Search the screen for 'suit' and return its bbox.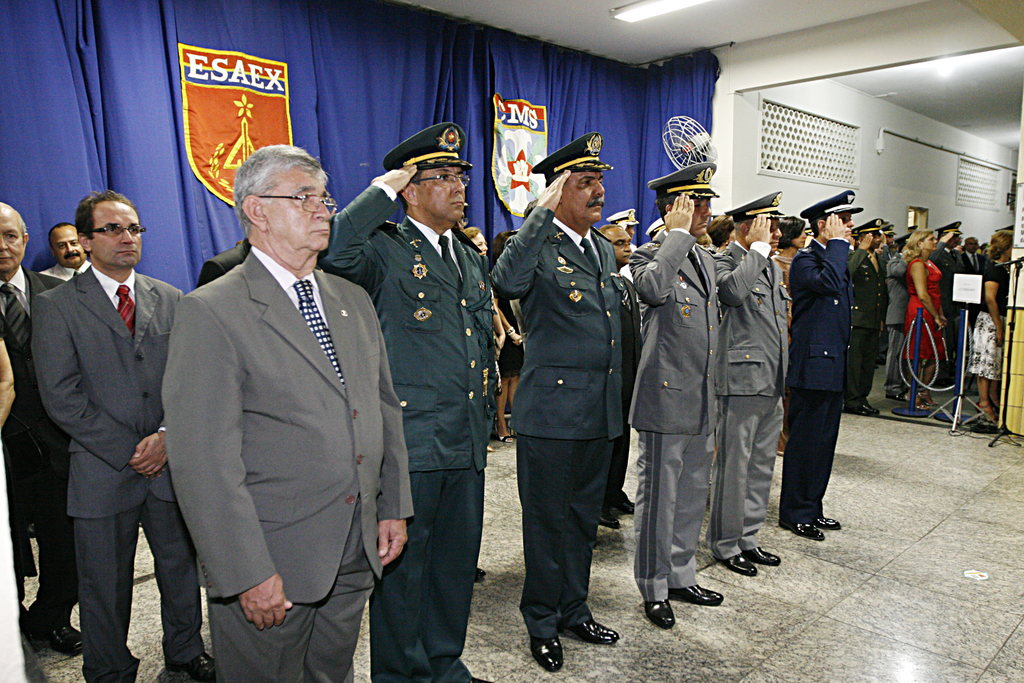
Found: (x1=847, y1=248, x2=892, y2=404).
